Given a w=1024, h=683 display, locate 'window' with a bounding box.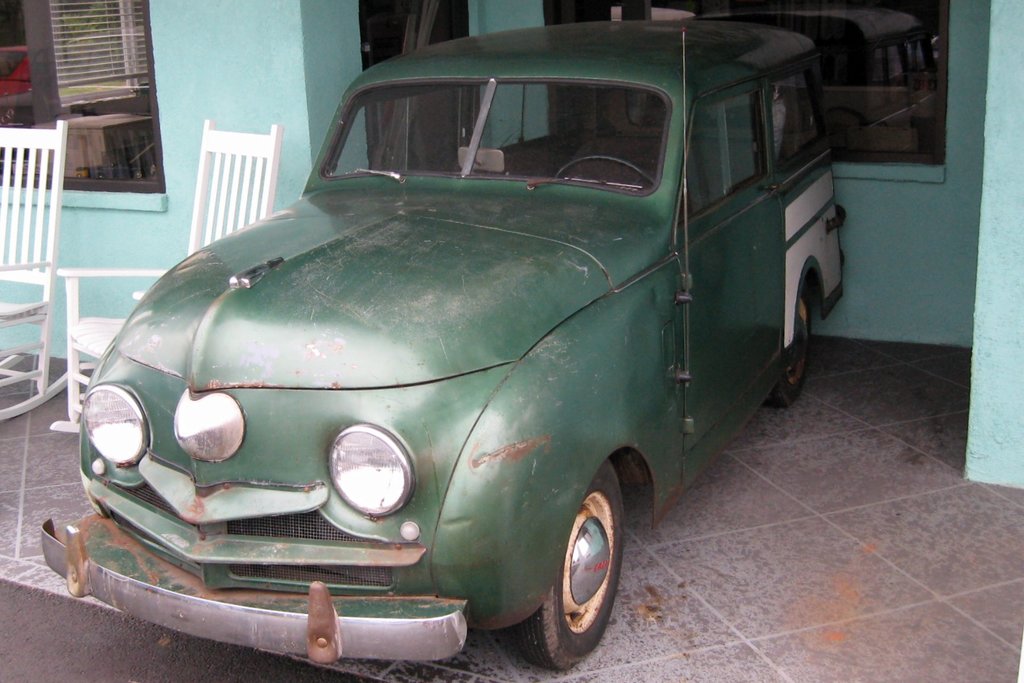
Located: region(576, 2, 946, 152).
